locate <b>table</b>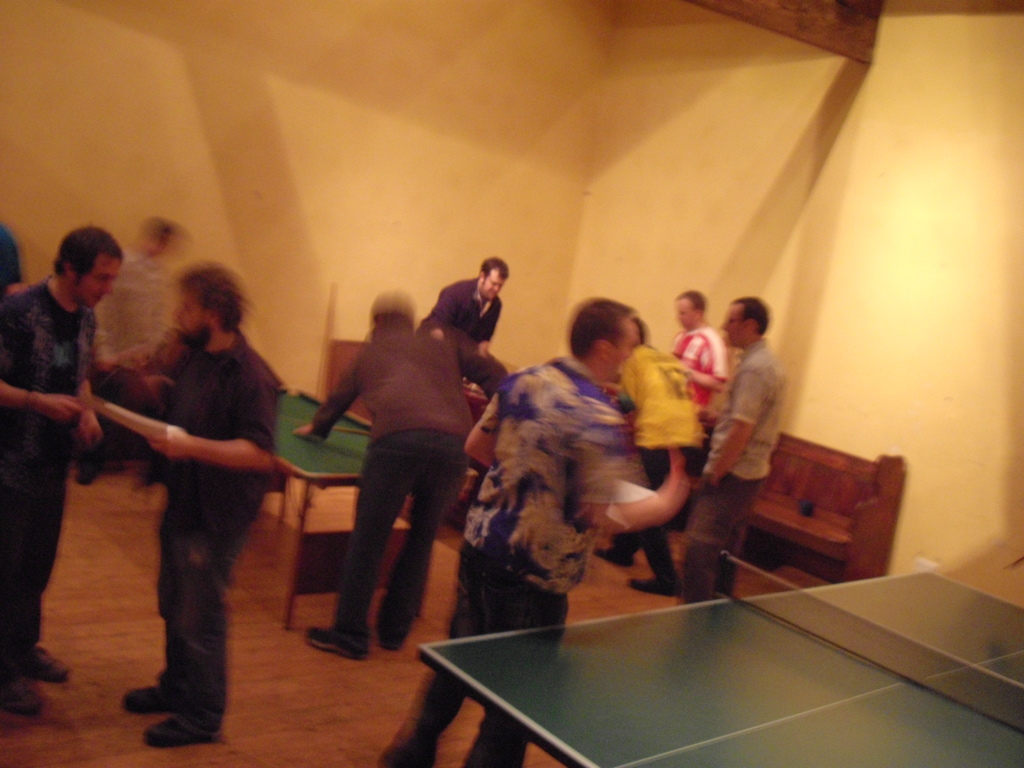
[287, 388, 375, 627]
